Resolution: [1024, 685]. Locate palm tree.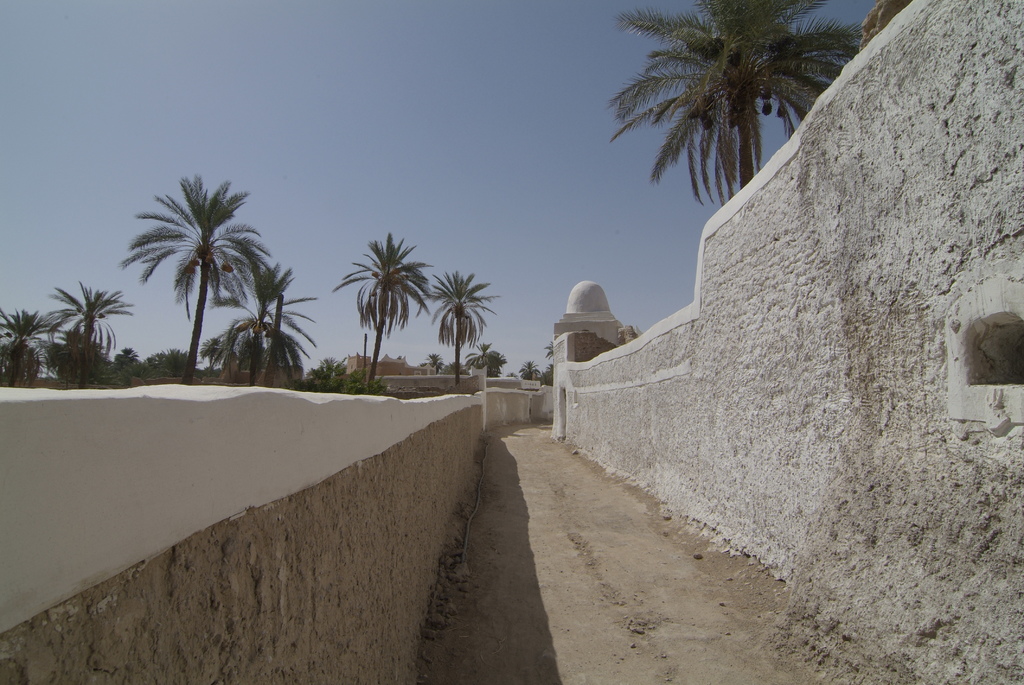
[x1=203, y1=315, x2=332, y2=386].
